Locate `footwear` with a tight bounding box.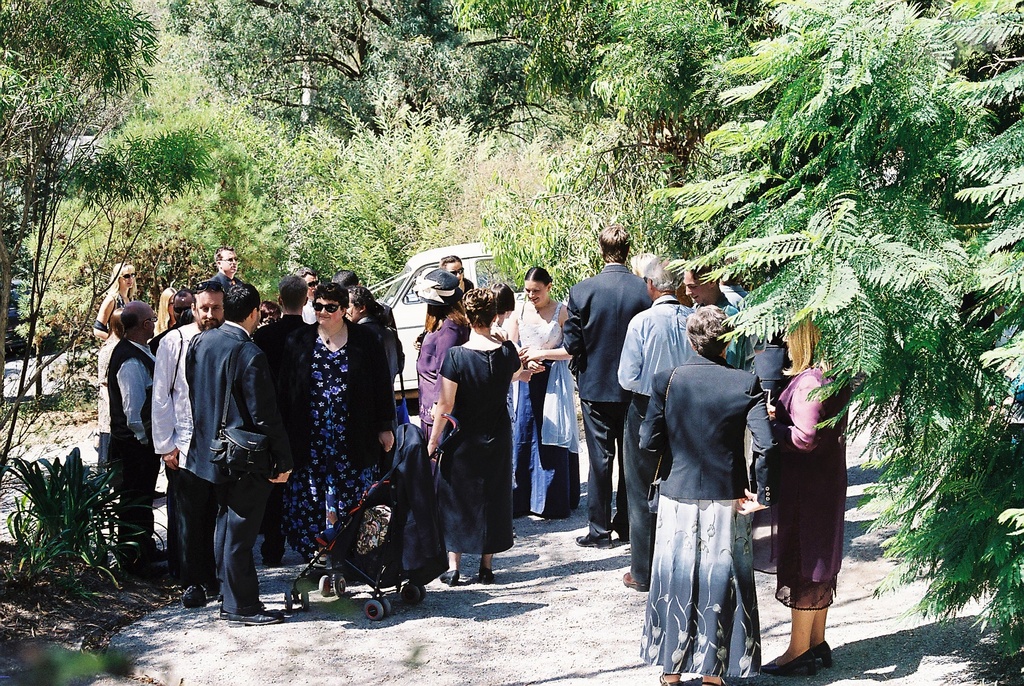
(575,534,614,550).
